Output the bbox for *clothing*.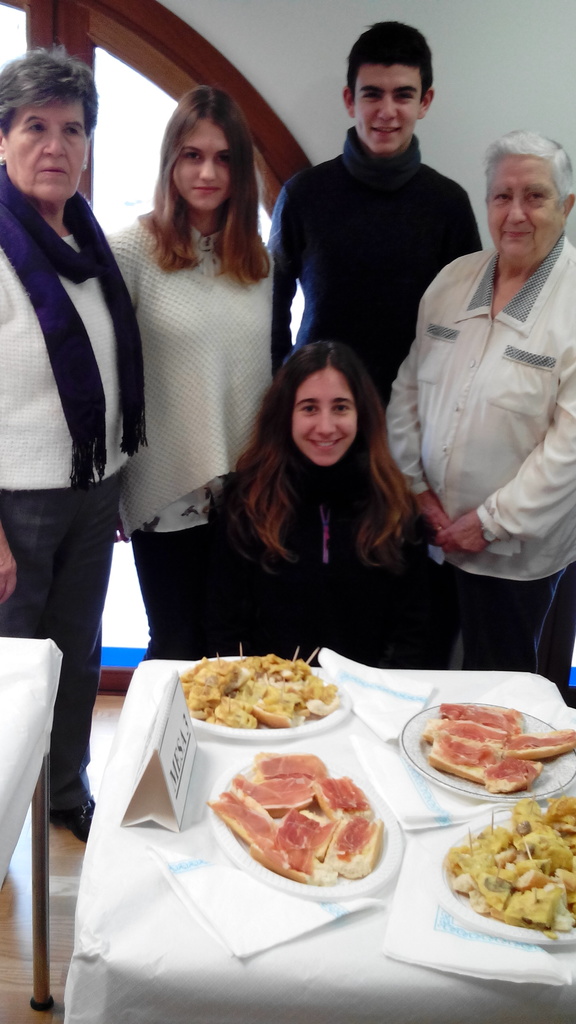
pyautogui.locateOnScreen(0, 177, 132, 820).
